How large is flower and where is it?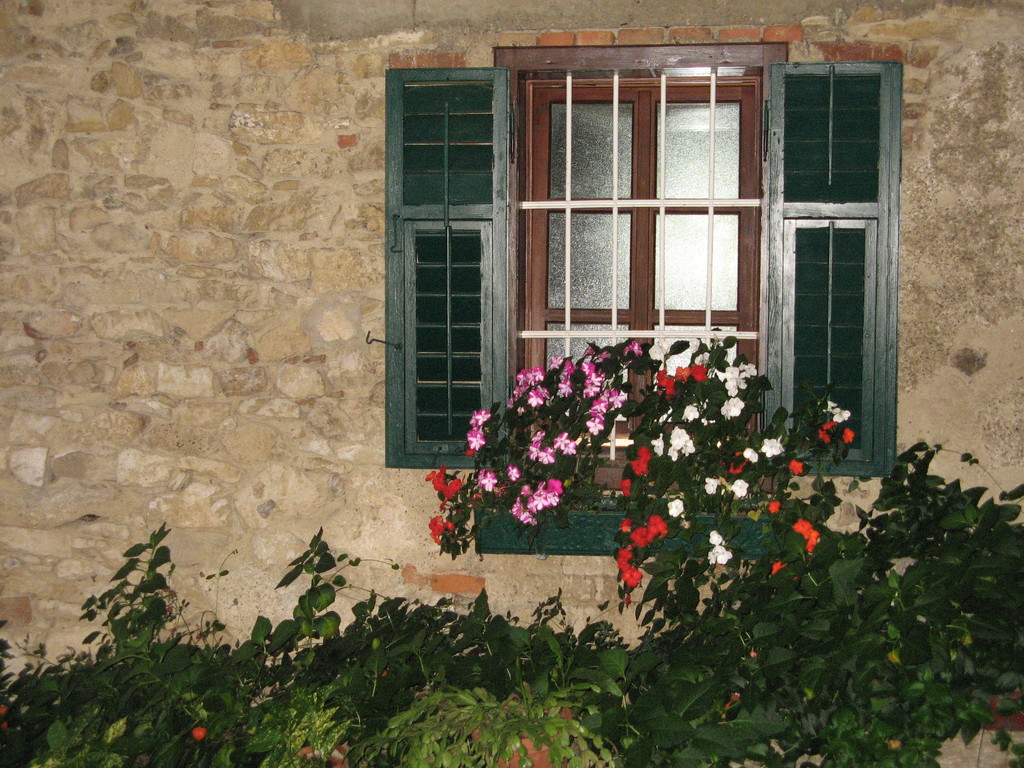
Bounding box: <bbox>513, 383, 524, 397</bbox>.
